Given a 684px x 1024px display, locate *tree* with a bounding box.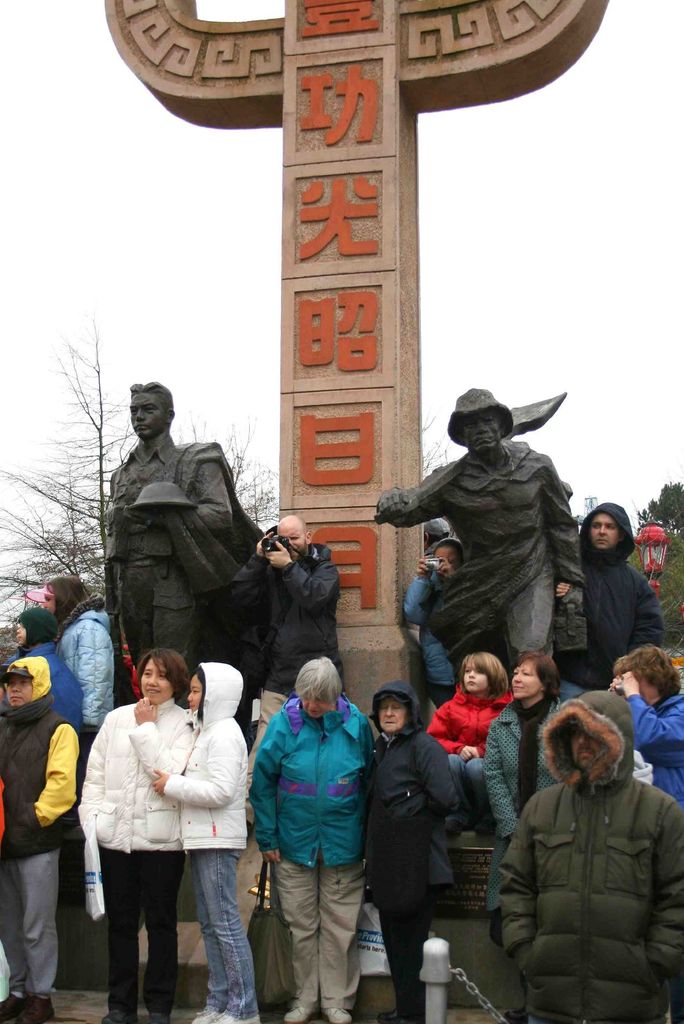
Located: [156,416,291,572].
